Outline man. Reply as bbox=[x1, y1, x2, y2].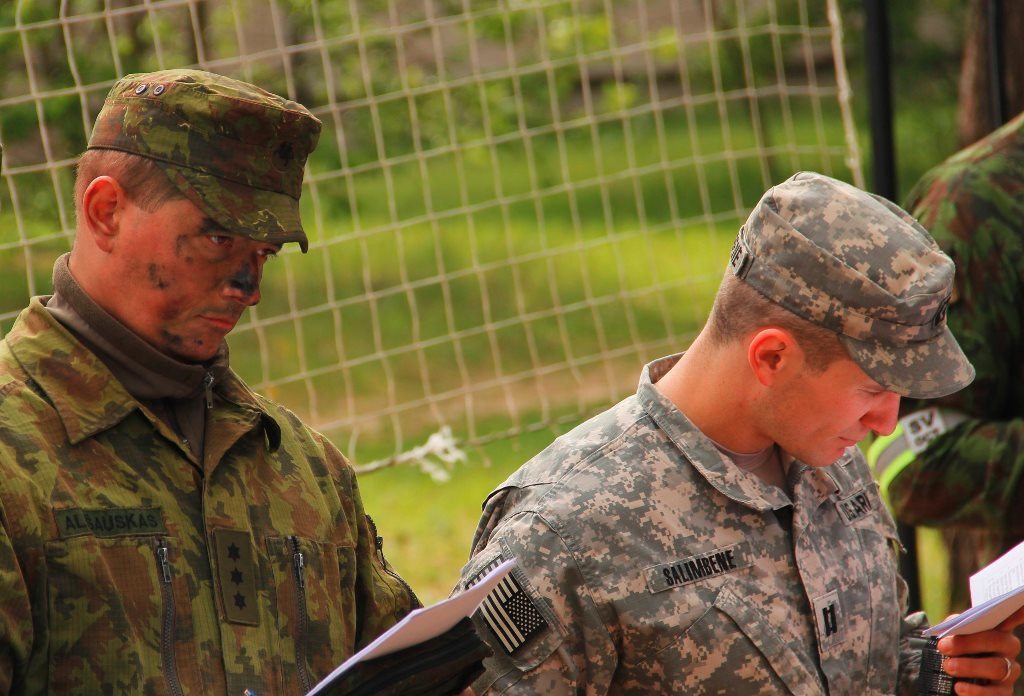
bbox=[448, 161, 1023, 695].
